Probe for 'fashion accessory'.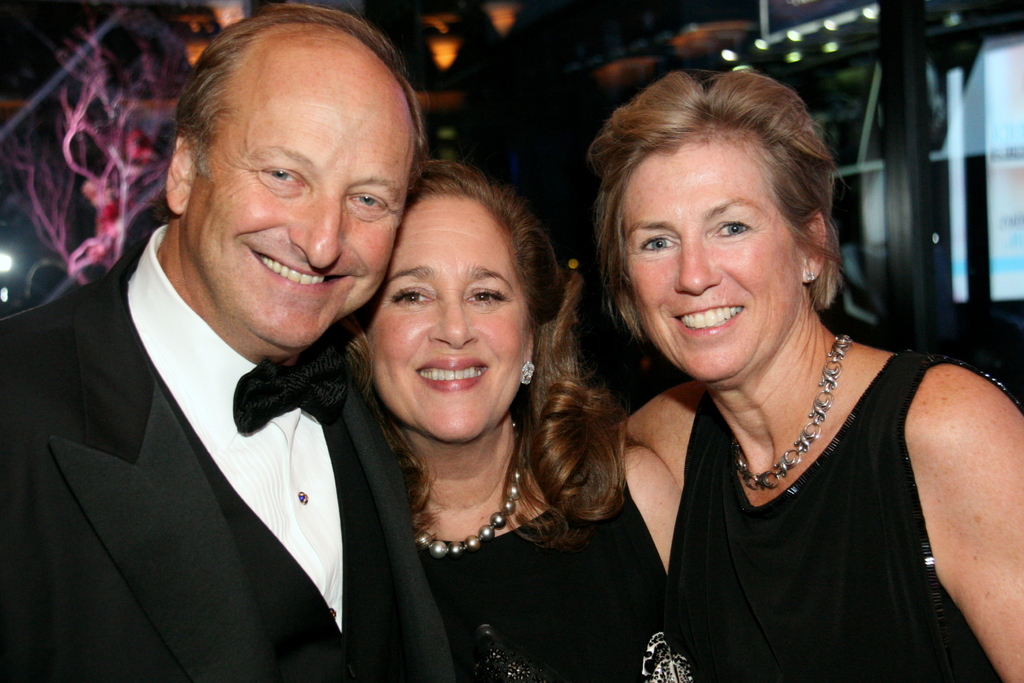
Probe result: bbox=[732, 331, 854, 491].
